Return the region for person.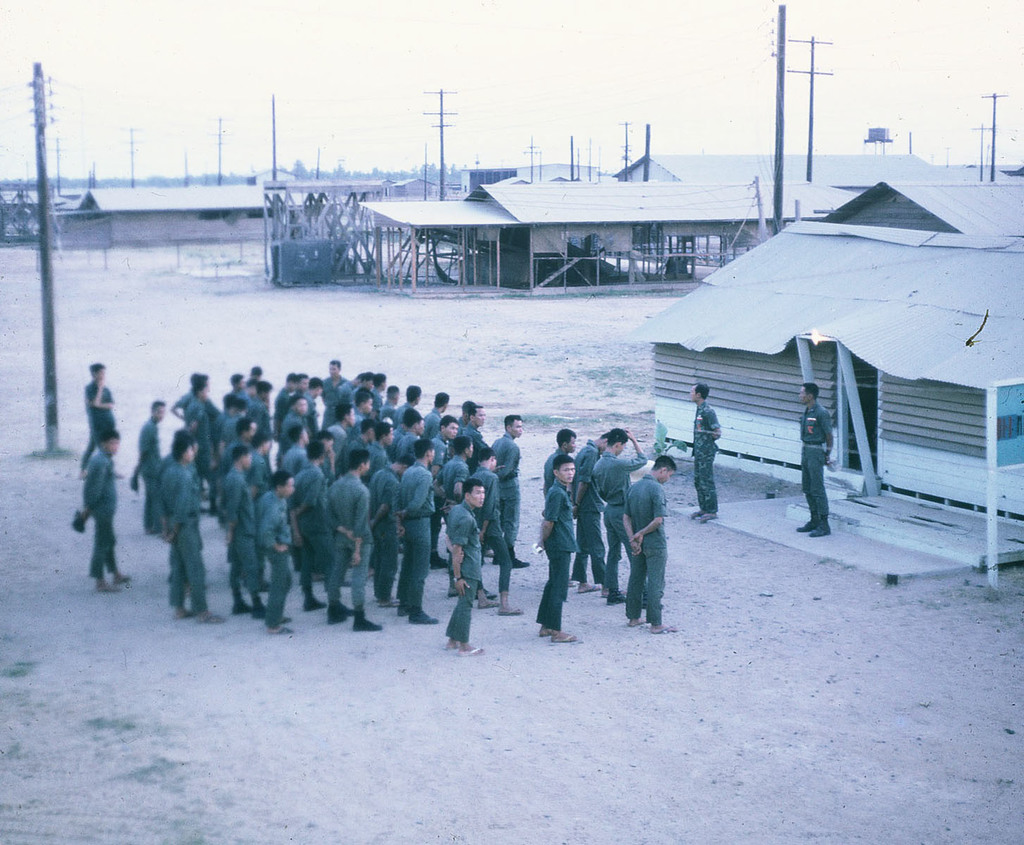
bbox=[127, 395, 175, 537].
